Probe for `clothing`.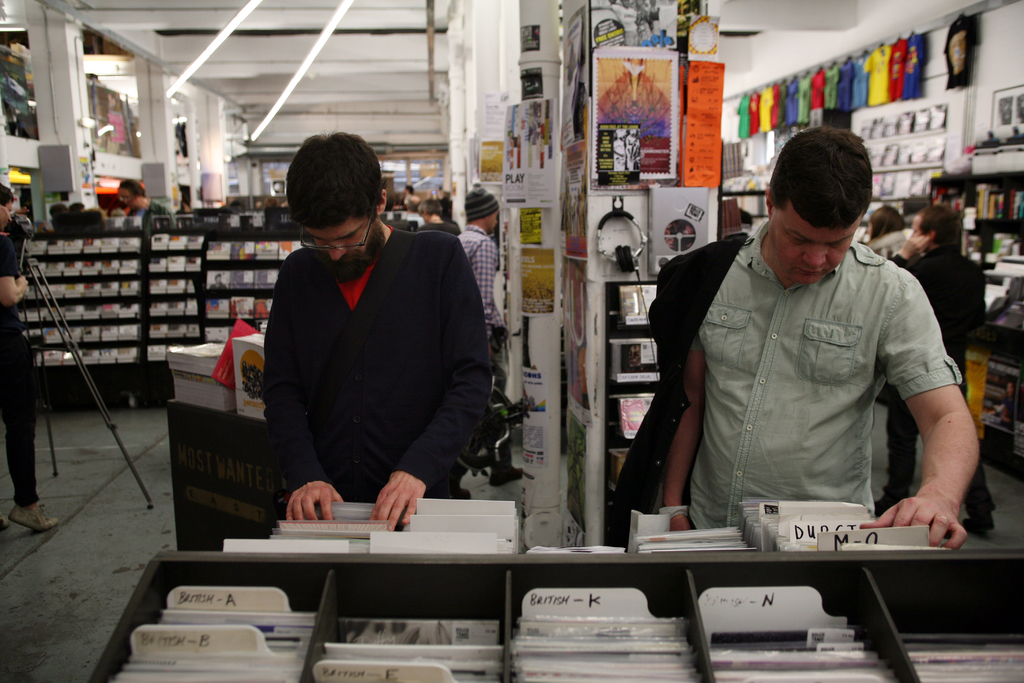
Probe result: Rect(0, 227, 44, 508).
